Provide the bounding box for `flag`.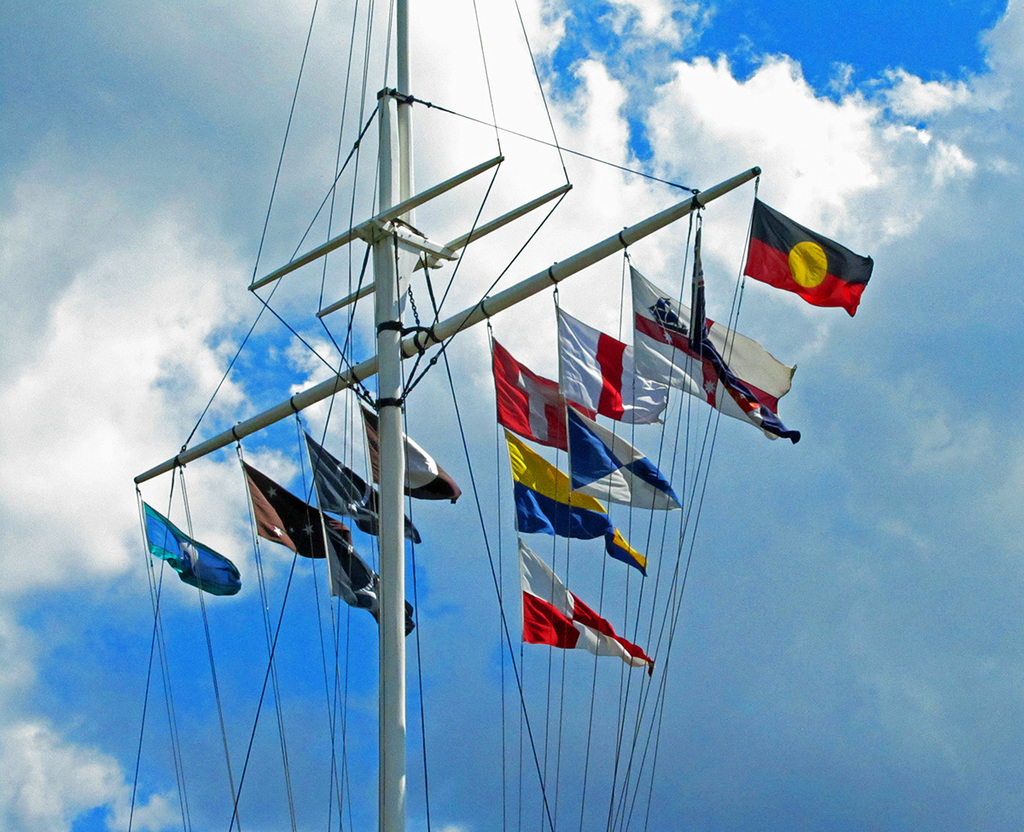
<bbox>140, 497, 243, 601</bbox>.
